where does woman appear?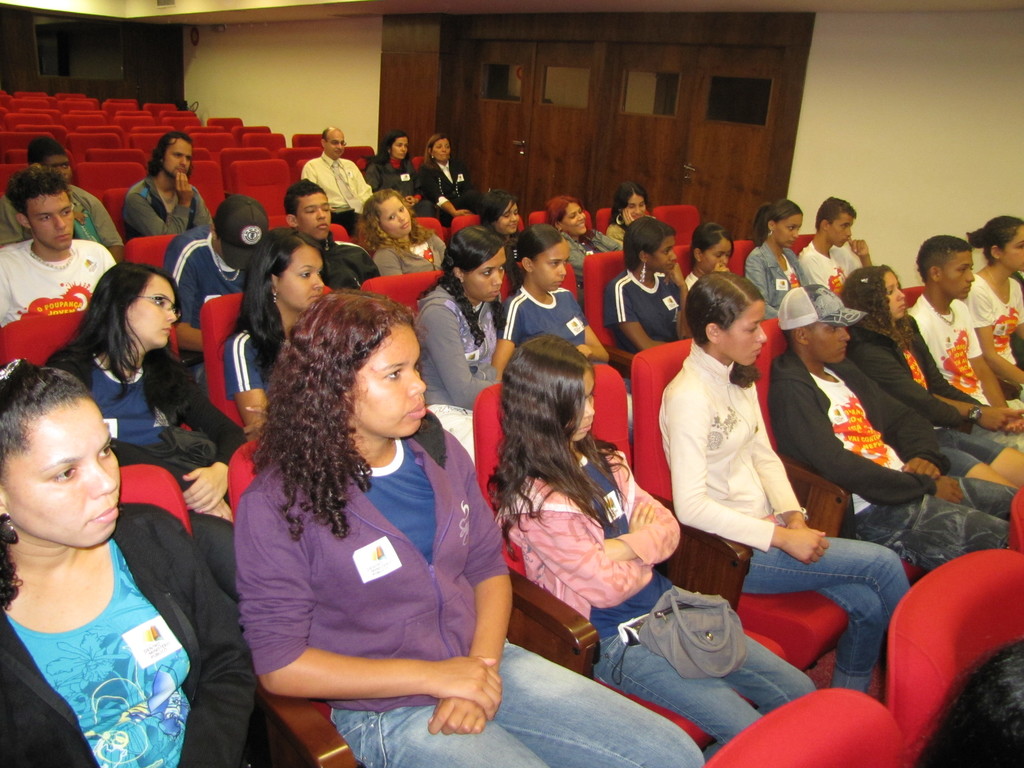
Appears at (x1=607, y1=181, x2=661, y2=246).
